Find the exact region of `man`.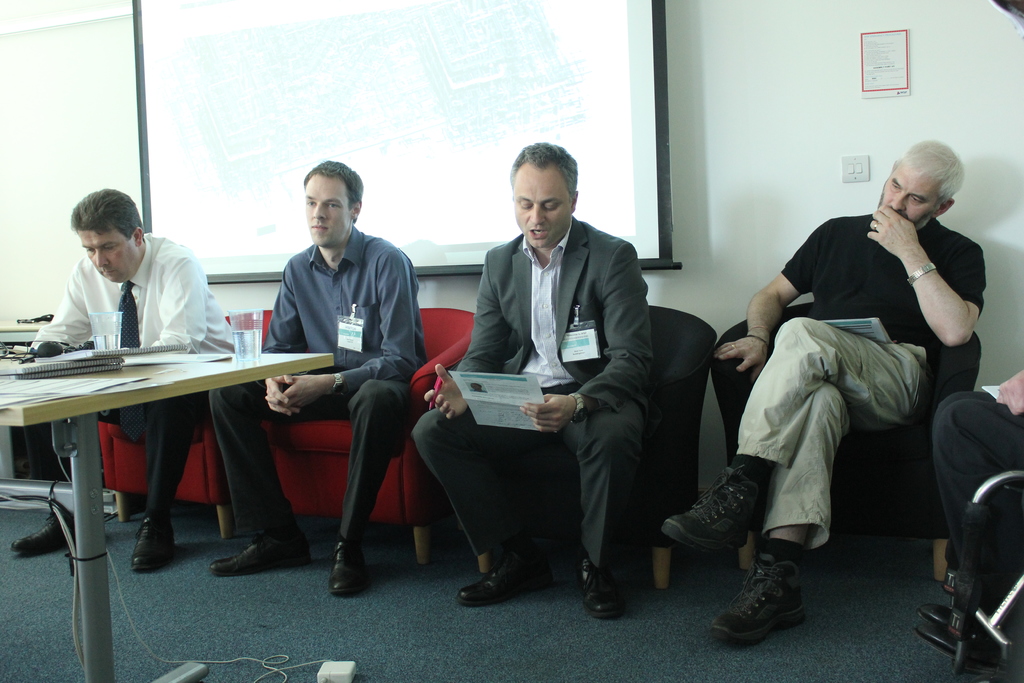
Exact region: crop(915, 367, 1023, 661).
